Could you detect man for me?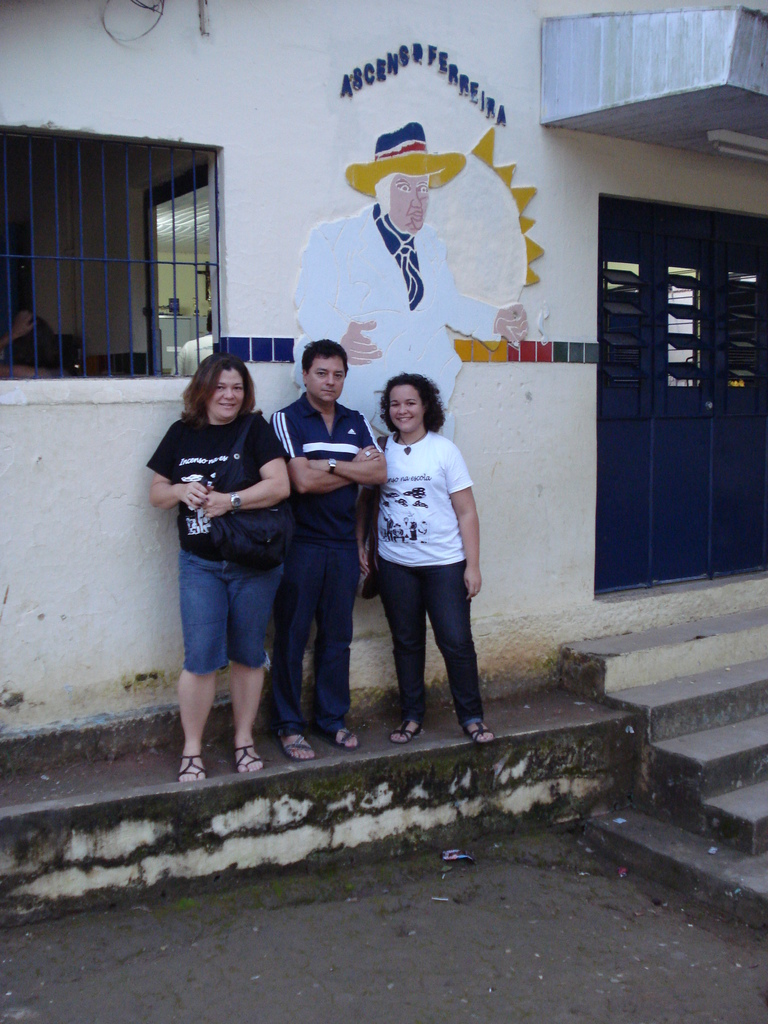
Detection result: pyautogui.locateOnScreen(252, 338, 377, 748).
